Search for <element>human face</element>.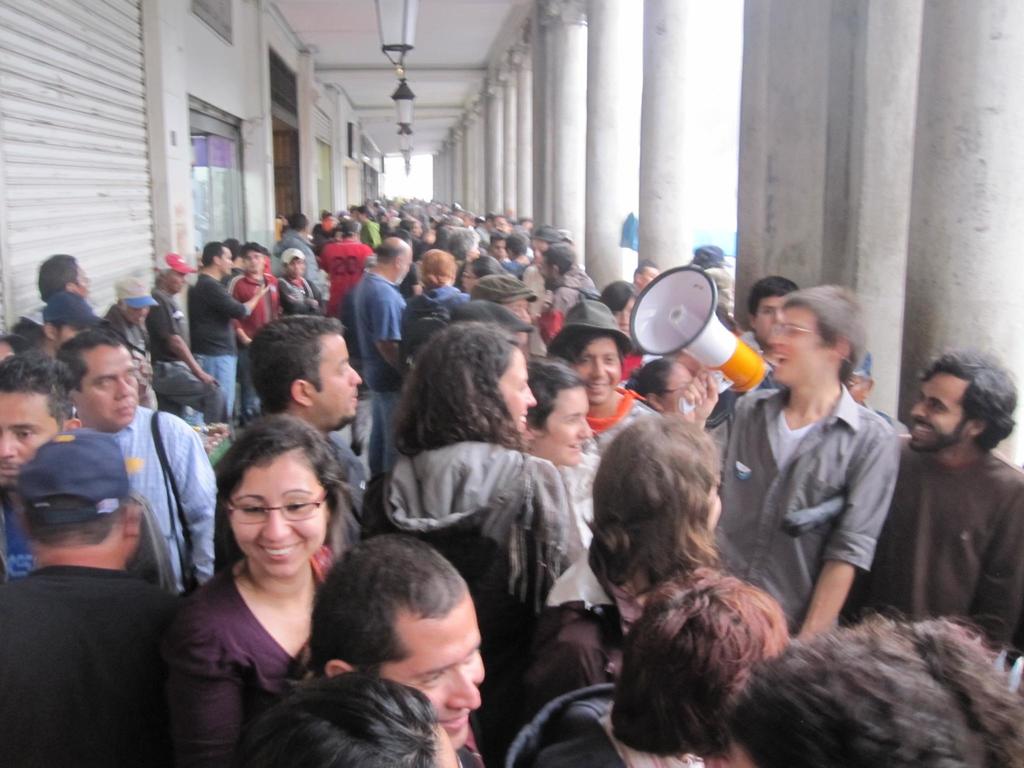
Found at {"x1": 663, "y1": 366, "x2": 695, "y2": 411}.
